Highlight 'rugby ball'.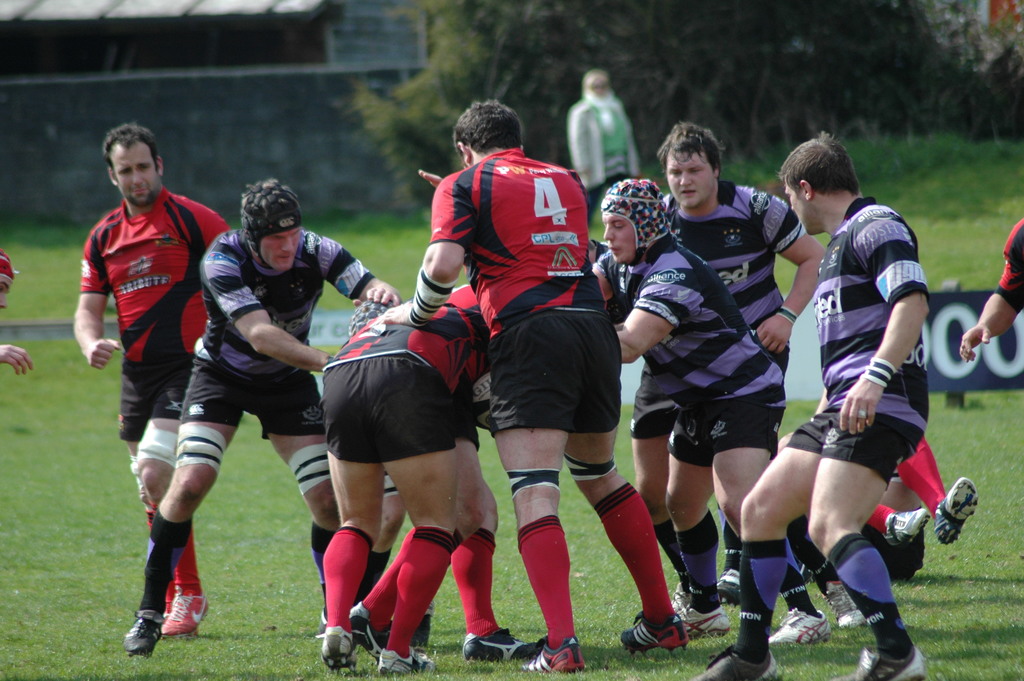
Highlighted region: bbox=(474, 371, 490, 432).
